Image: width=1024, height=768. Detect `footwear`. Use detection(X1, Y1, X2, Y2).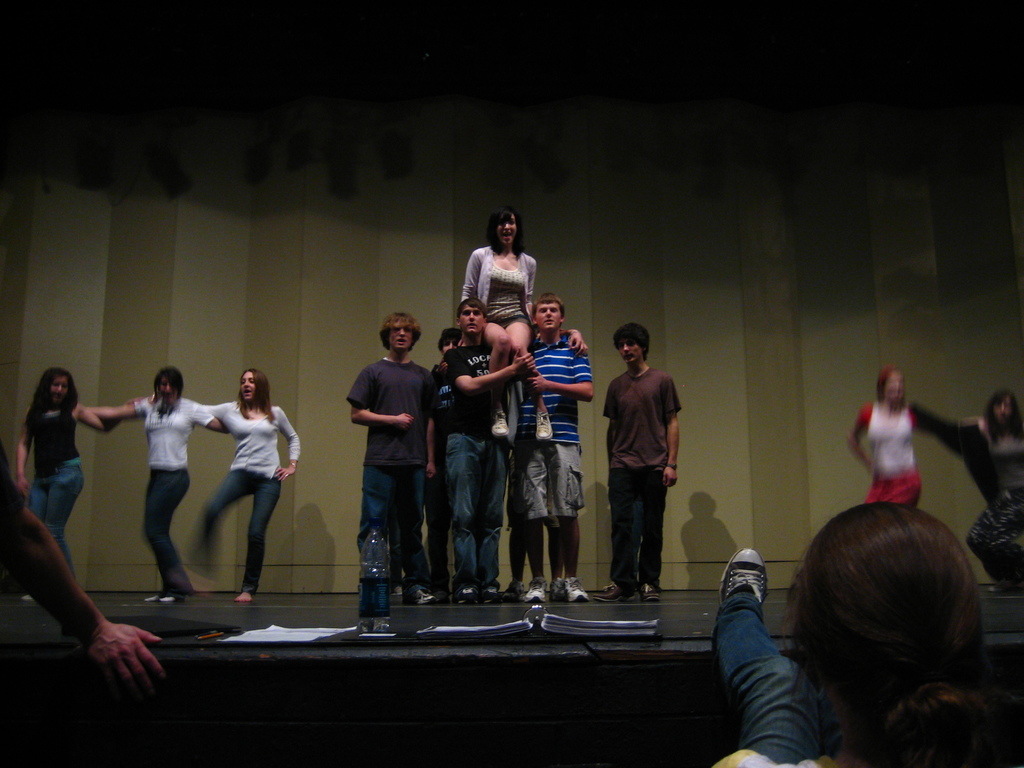
detection(593, 584, 633, 600).
